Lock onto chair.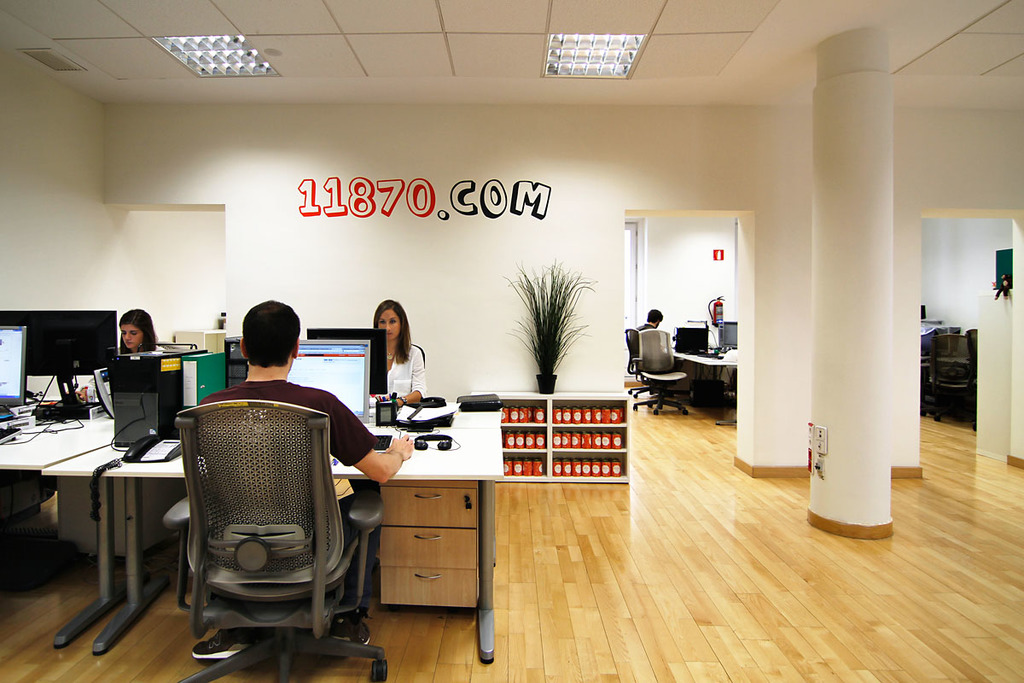
Locked: l=169, t=406, r=387, b=682.
